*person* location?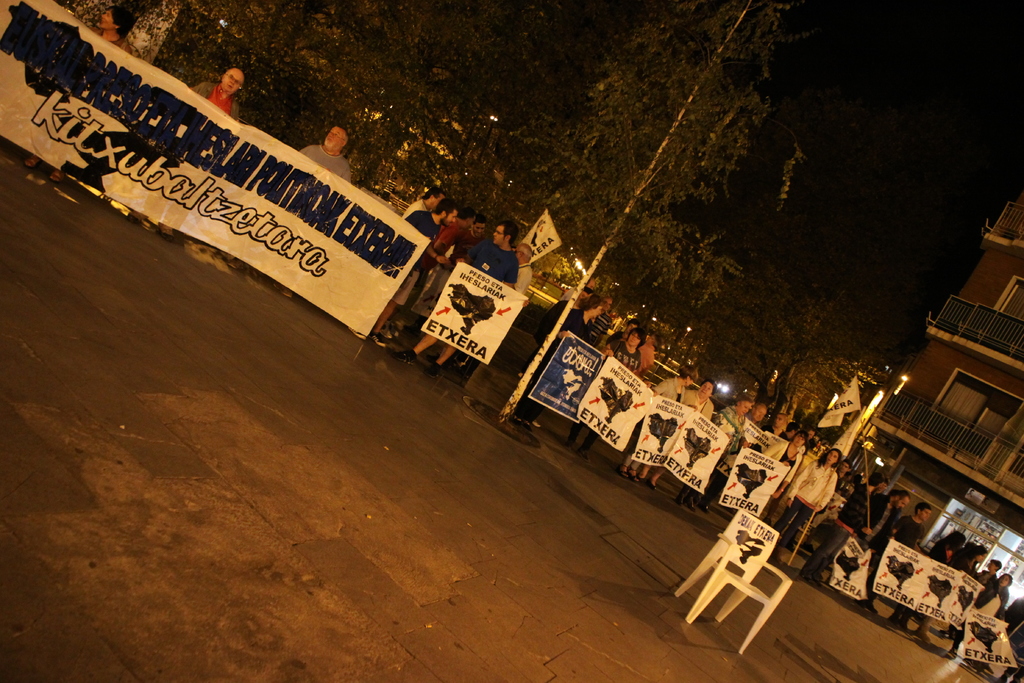
<box>758,447,842,556</box>
